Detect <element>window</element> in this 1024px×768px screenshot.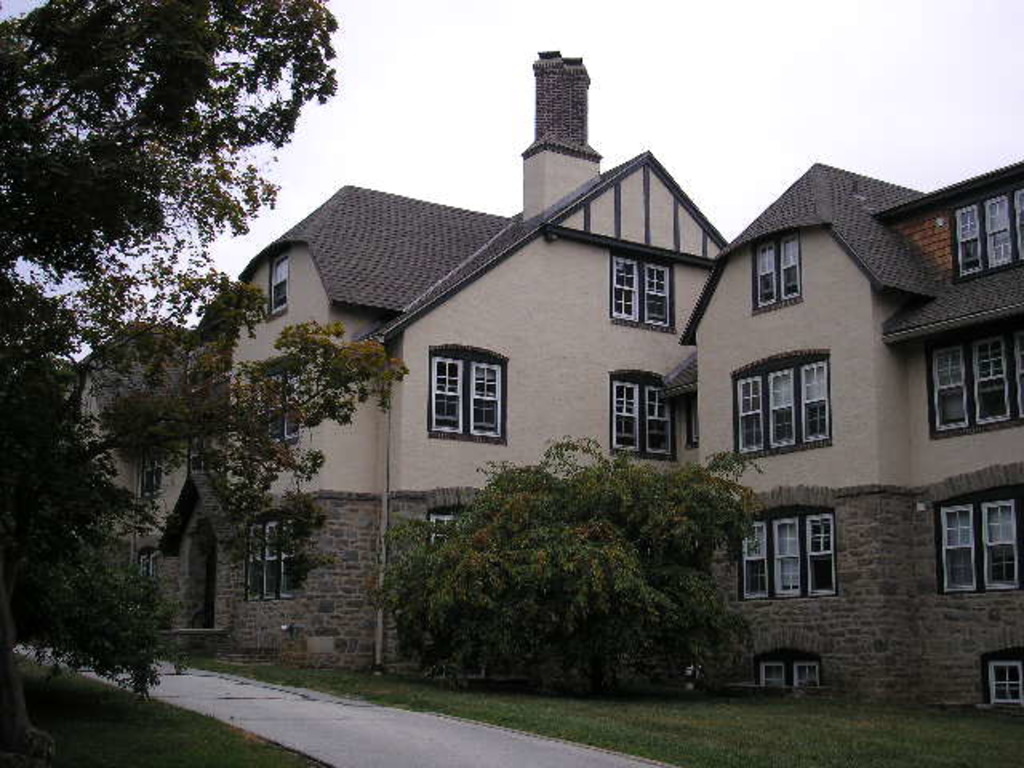
Detection: [x1=989, y1=659, x2=1022, y2=709].
